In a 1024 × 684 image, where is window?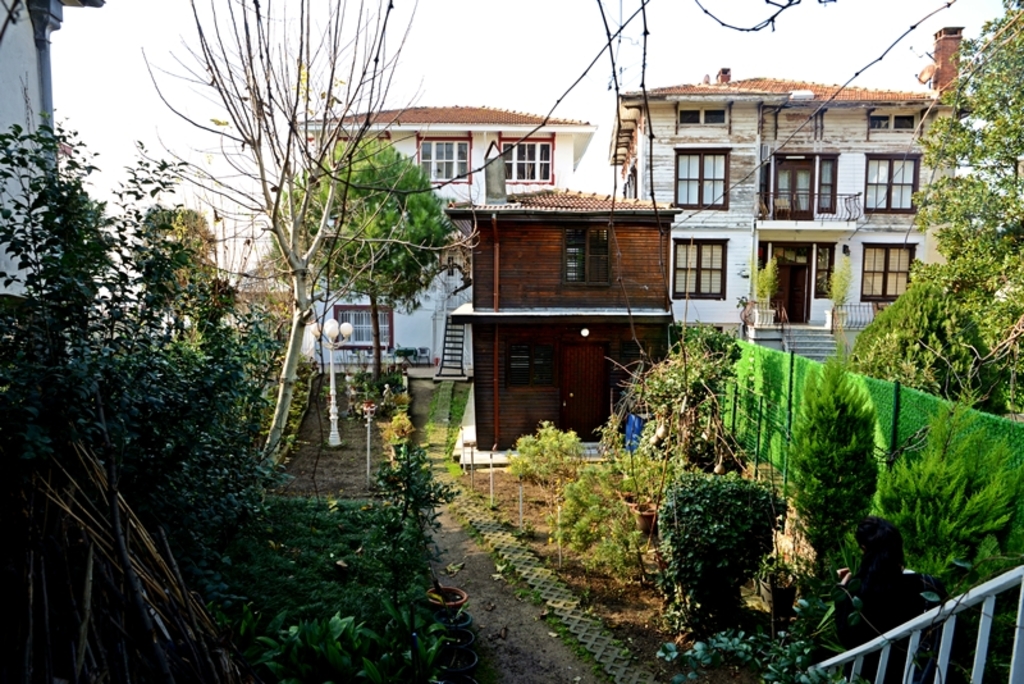
680:105:726:126.
